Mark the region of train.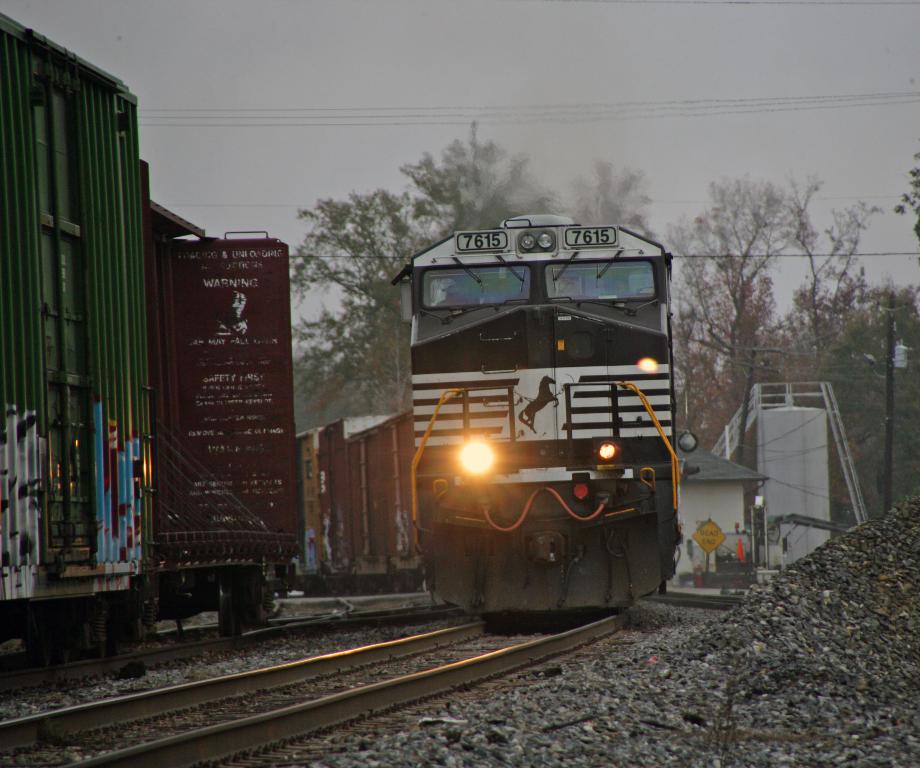
Region: x1=286, y1=213, x2=678, y2=616.
